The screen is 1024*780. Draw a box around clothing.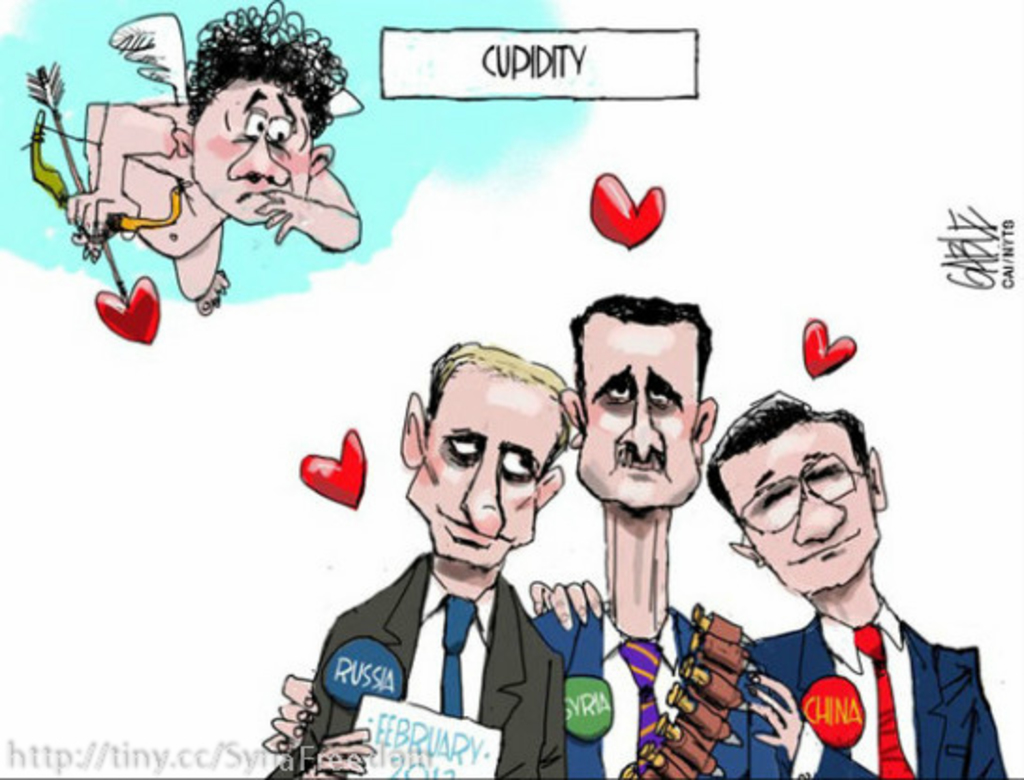
crop(534, 596, 784, 774).
